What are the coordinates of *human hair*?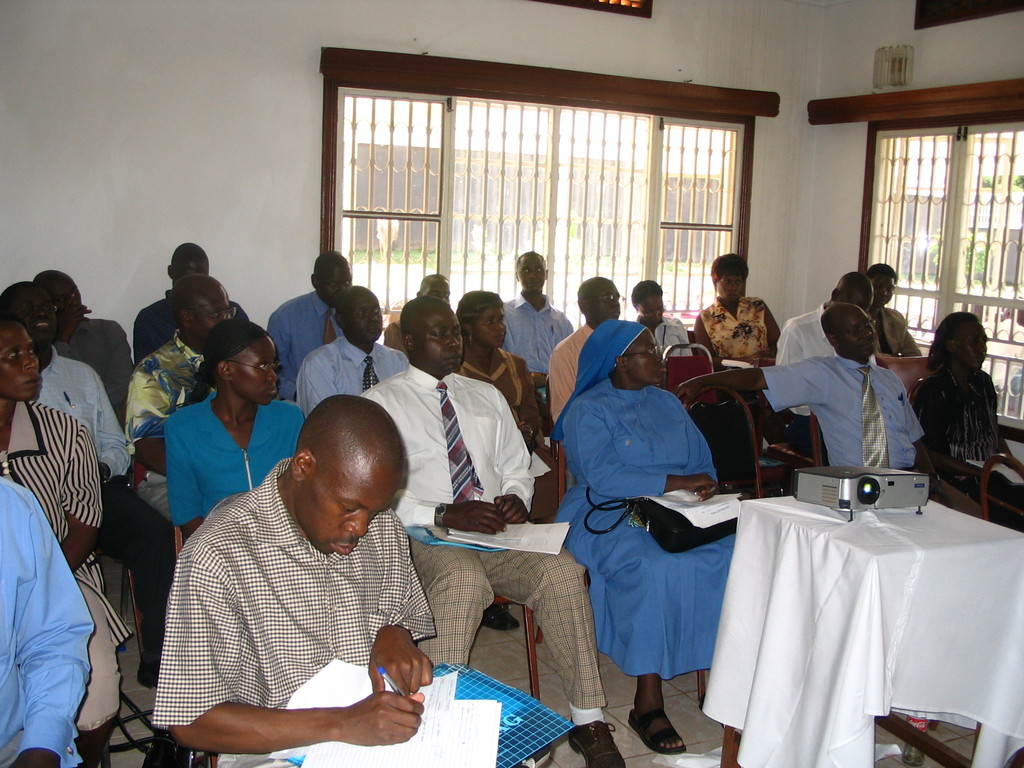
x1=632 y1=278 x2=664 y2=311.
